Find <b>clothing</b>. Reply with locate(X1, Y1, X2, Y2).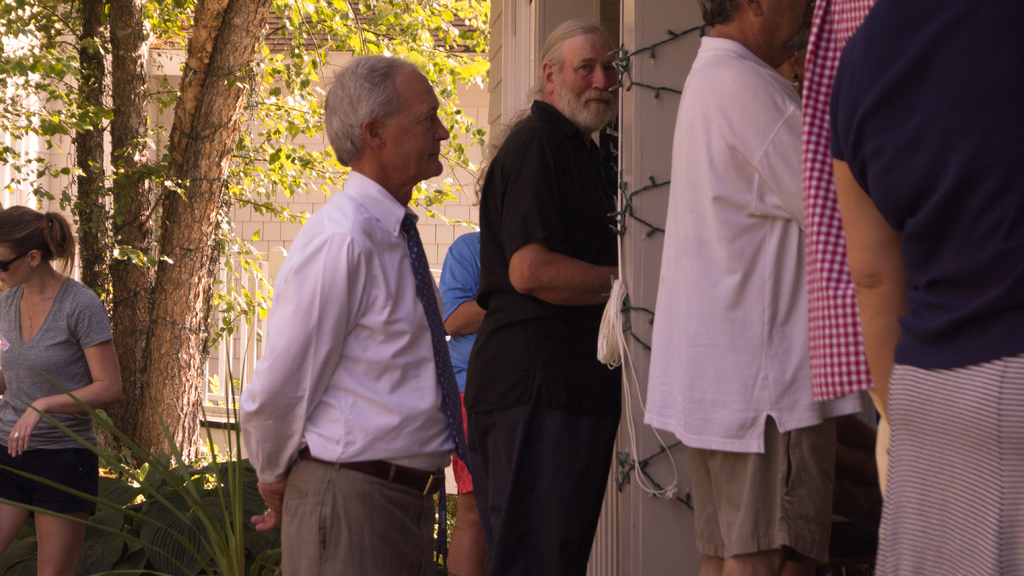
locate(438, 229, 482, 492).
